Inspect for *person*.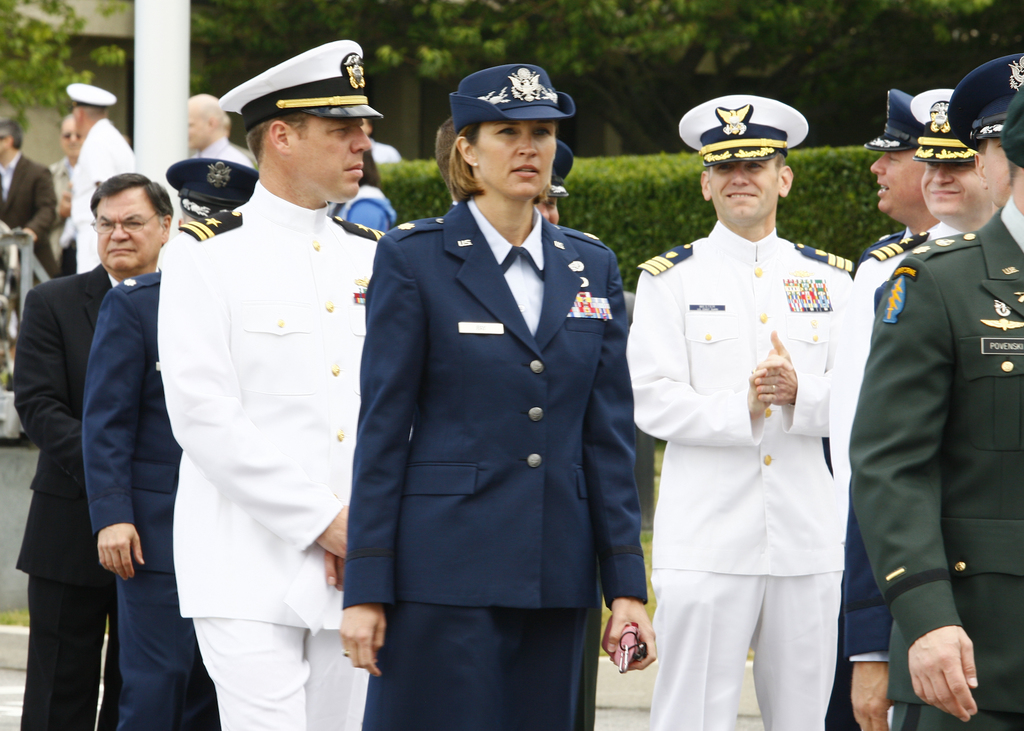
Inspection: (435,111,465,212).
